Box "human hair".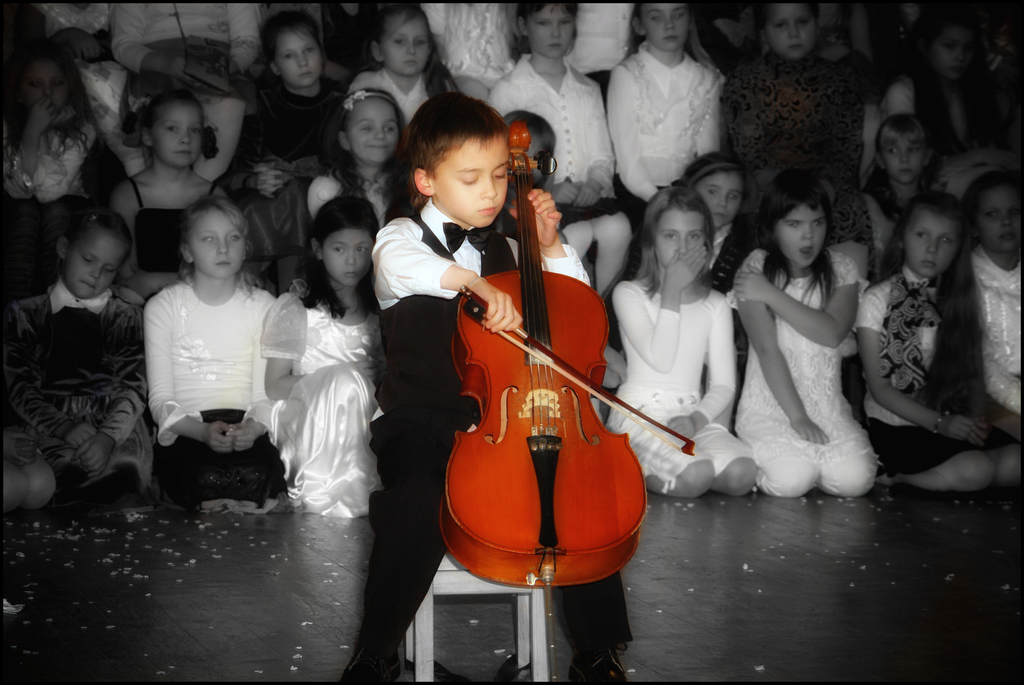
(x1=753, y1=164, x2=835, y2=313).
